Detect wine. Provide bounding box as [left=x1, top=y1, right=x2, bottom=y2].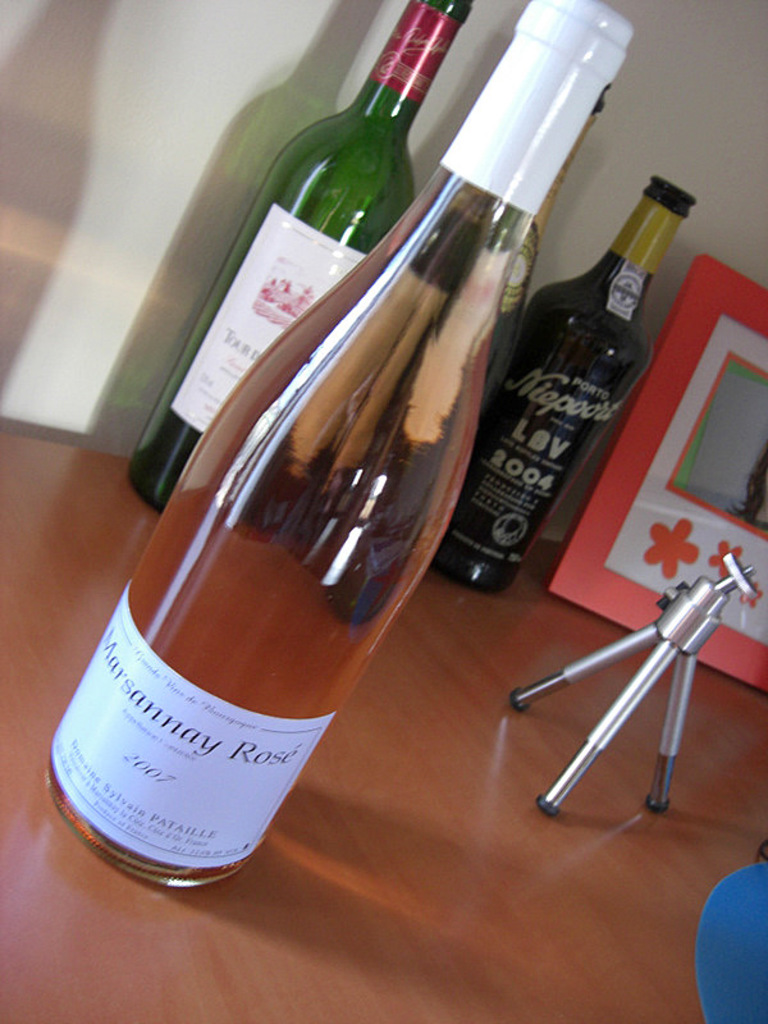
[left=481, top=83, right=607, bottom=422].
